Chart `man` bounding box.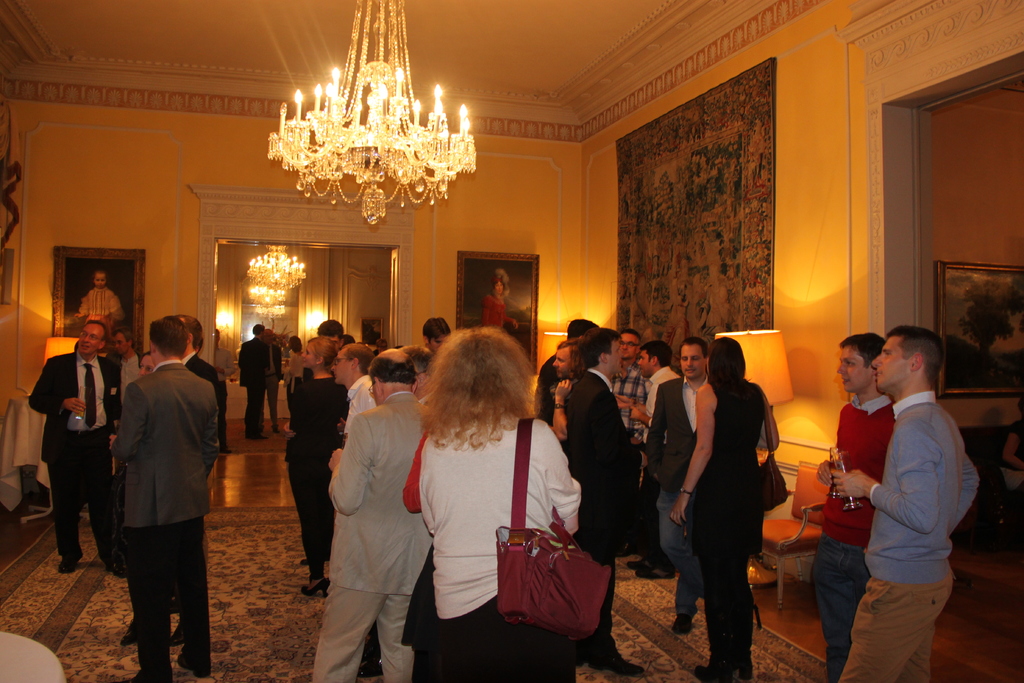
Charted: (810,328,894,682).
